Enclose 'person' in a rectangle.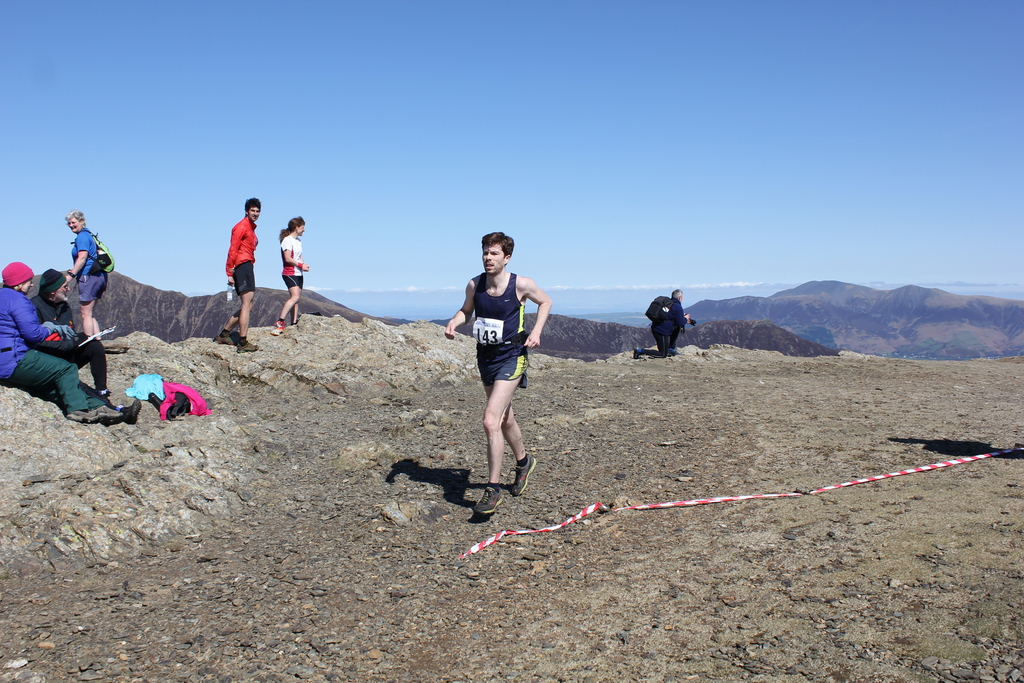
<bbox>0, 260, 134, 420</bbox>.
